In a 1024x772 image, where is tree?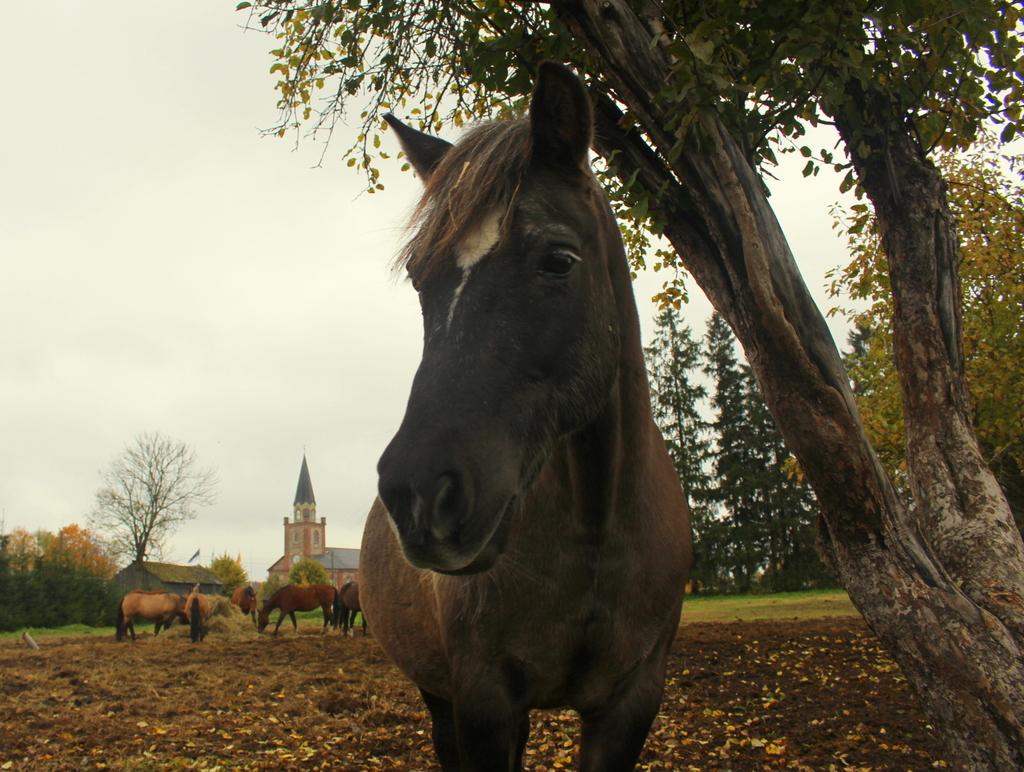
box(10, 529, 50, 634).
